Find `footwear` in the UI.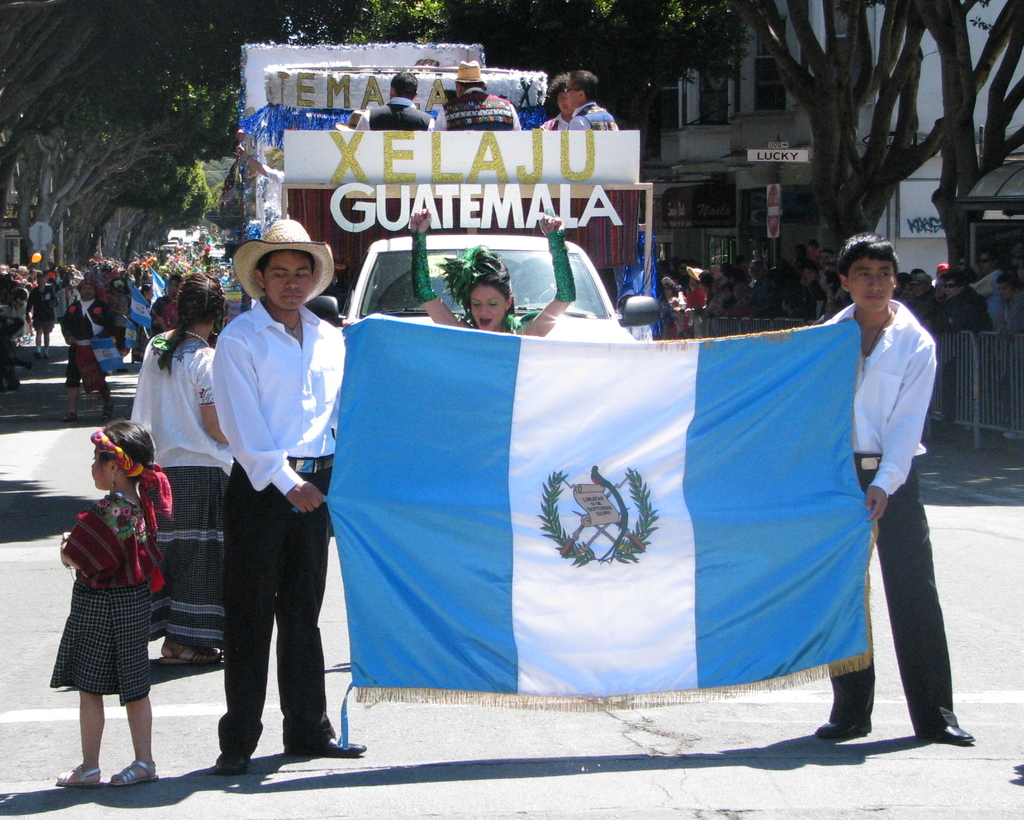
UI element at <region>213, 746, 243, 780</region>.
